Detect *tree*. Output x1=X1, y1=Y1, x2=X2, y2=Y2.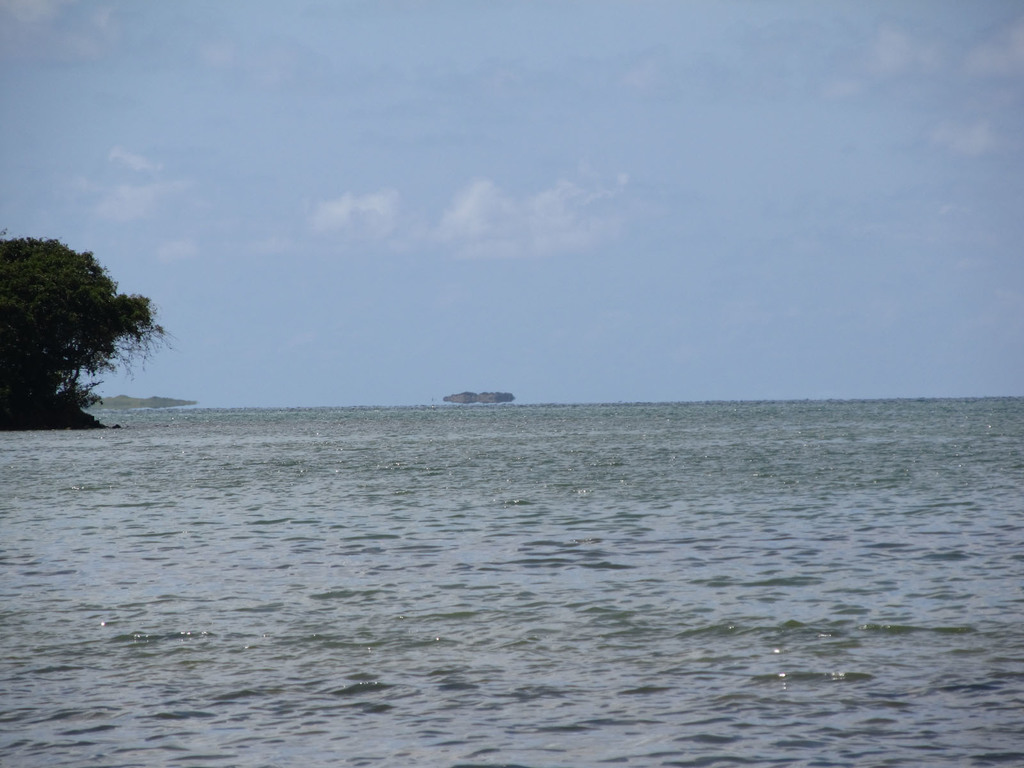
x1=5, y1=217, x2=163, y2=433.
